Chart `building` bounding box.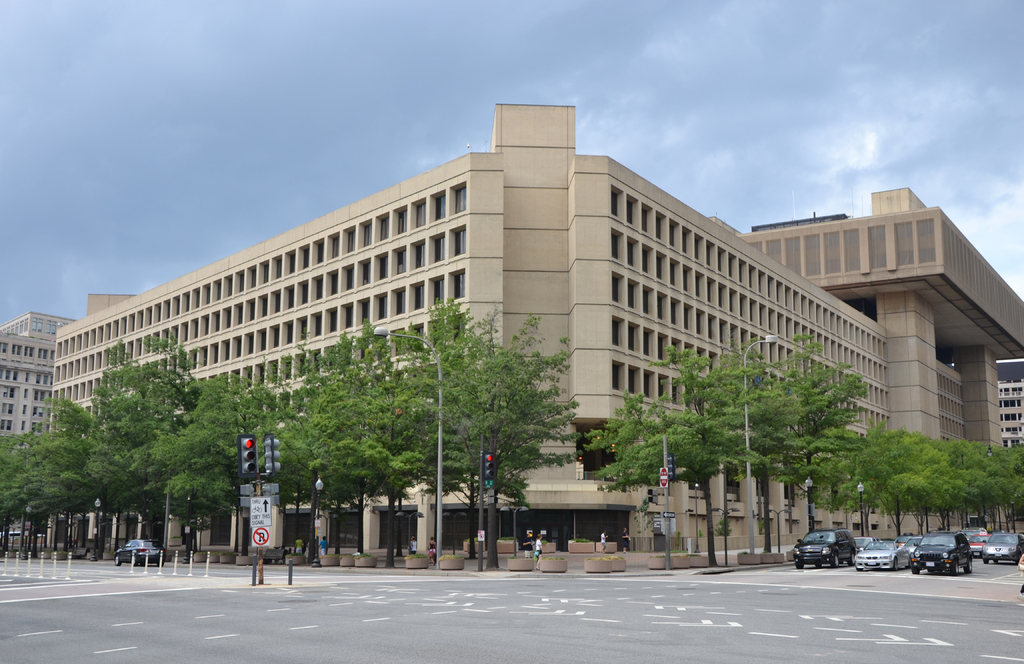
Charted: <bbox>0, 312, 77, 531</bbox>.
